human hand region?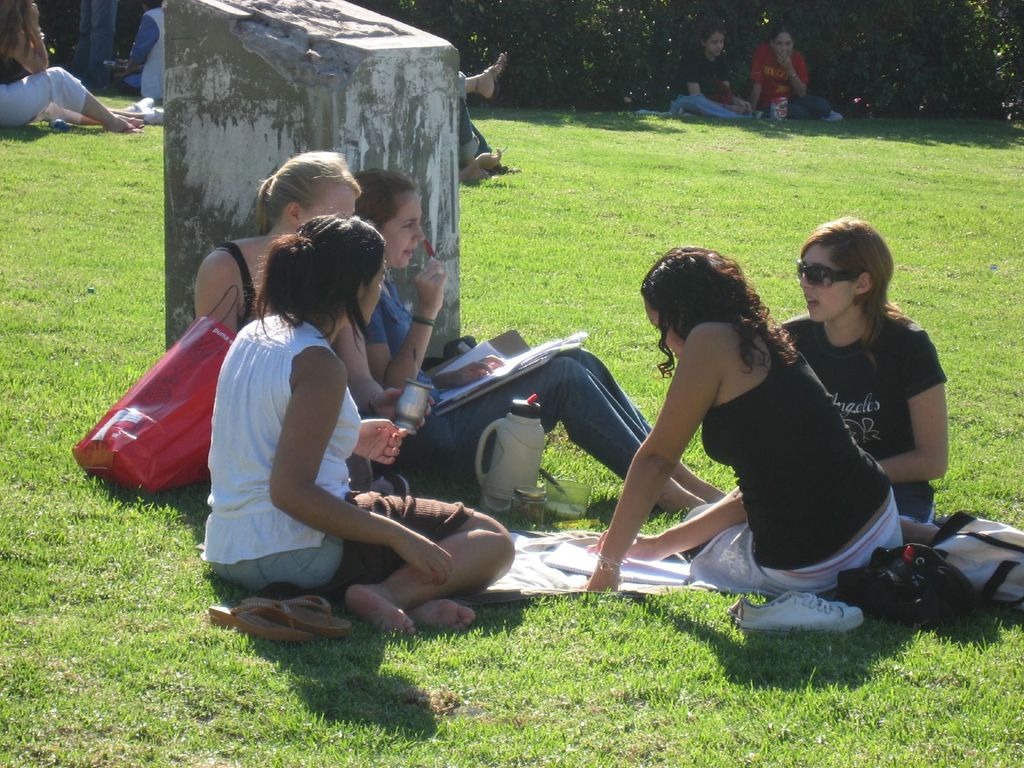
{"left": 575, "top": 571, "right": 618, "bottom": 596}
